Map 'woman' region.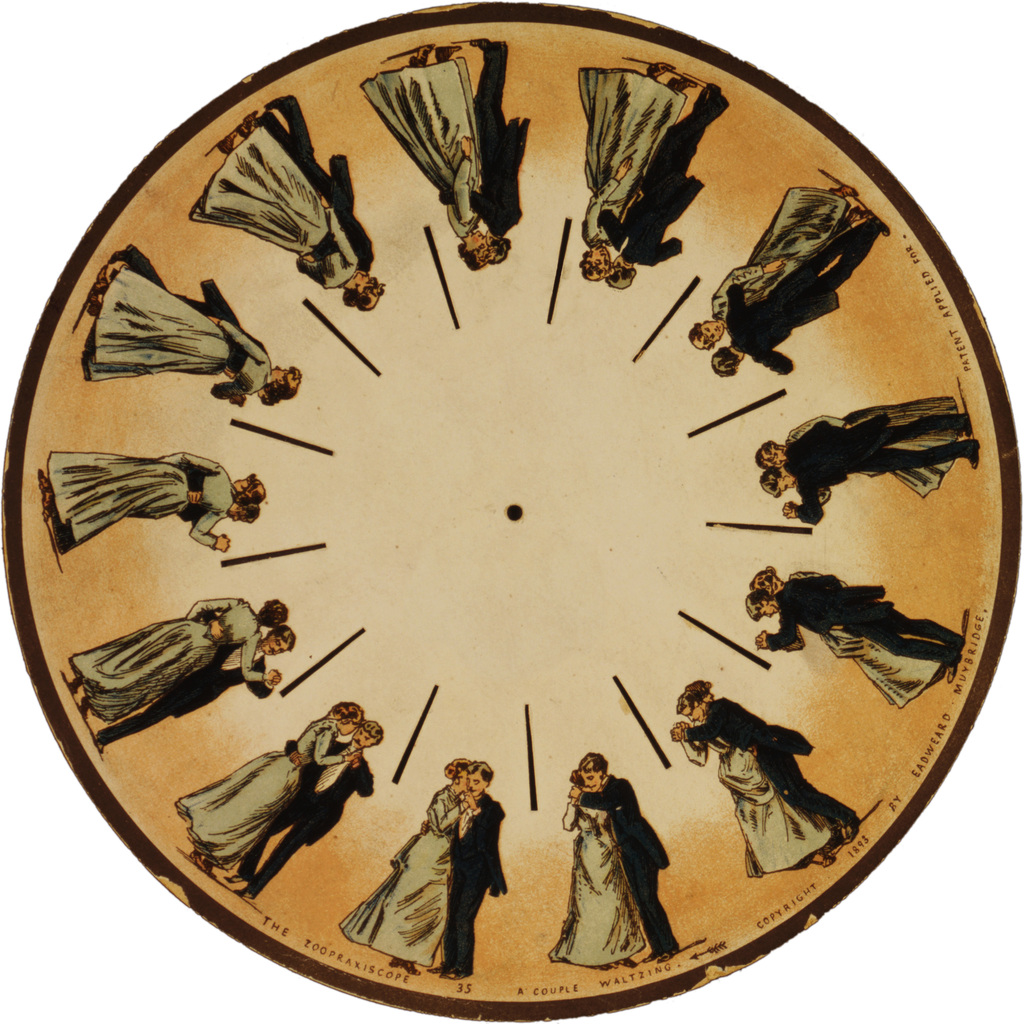
Mapped to 746:564:945:710.
